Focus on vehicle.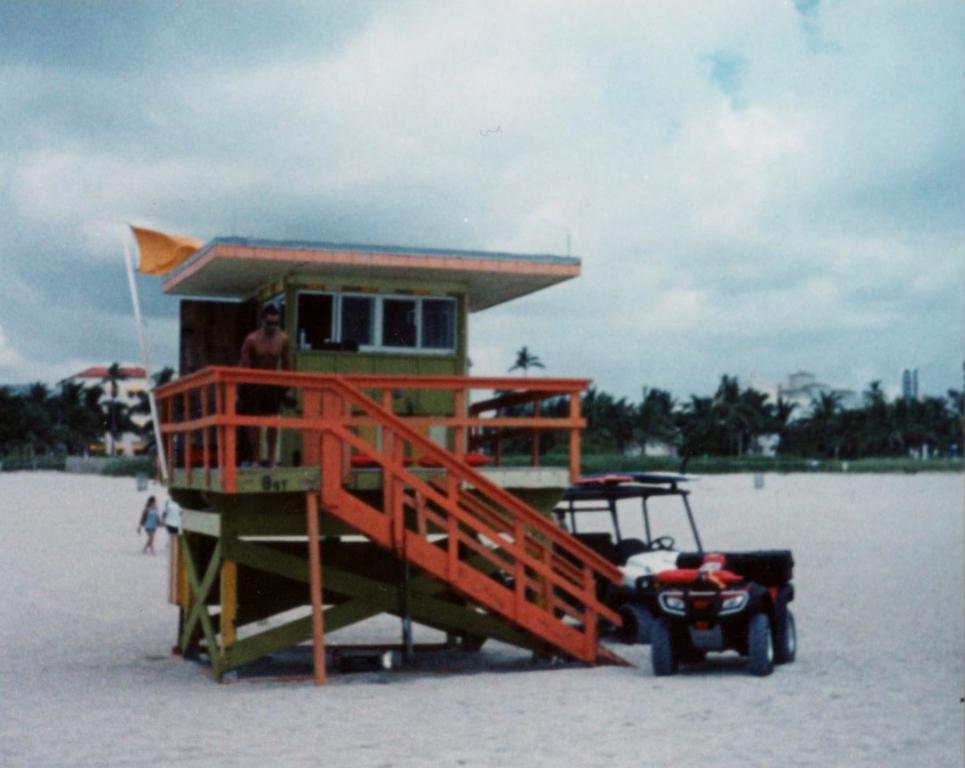
Focused at [650, 548, 798, 679].
